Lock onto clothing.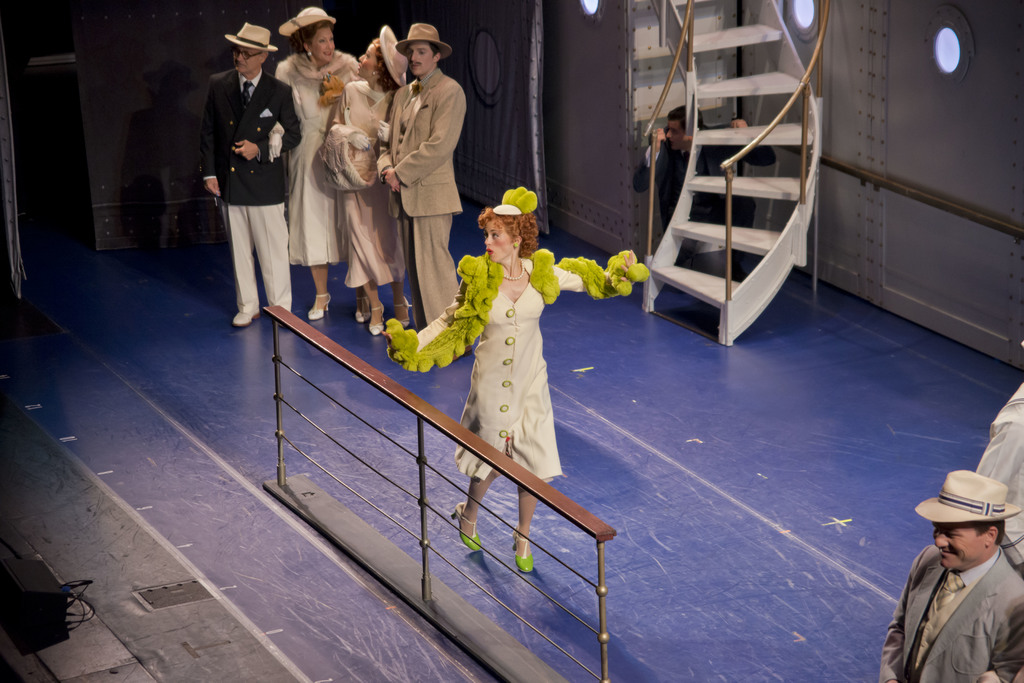
Locked: bbox=[374, 68, 467, 325].
